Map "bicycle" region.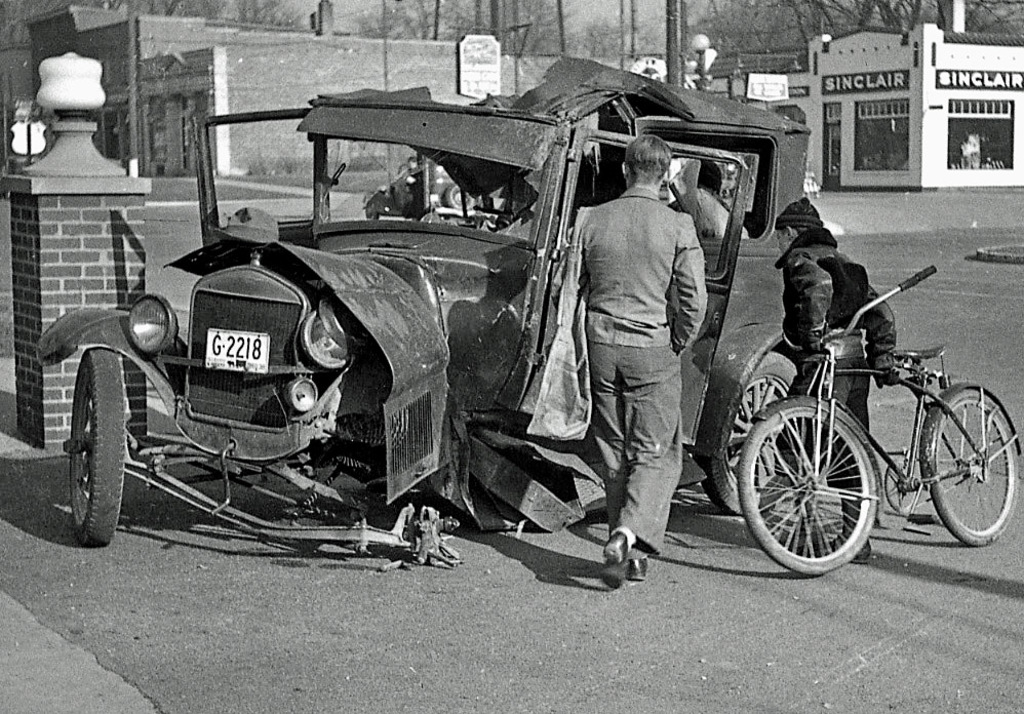
Mapped to <bbox>733, 287, 1007, 571</bbox>.
